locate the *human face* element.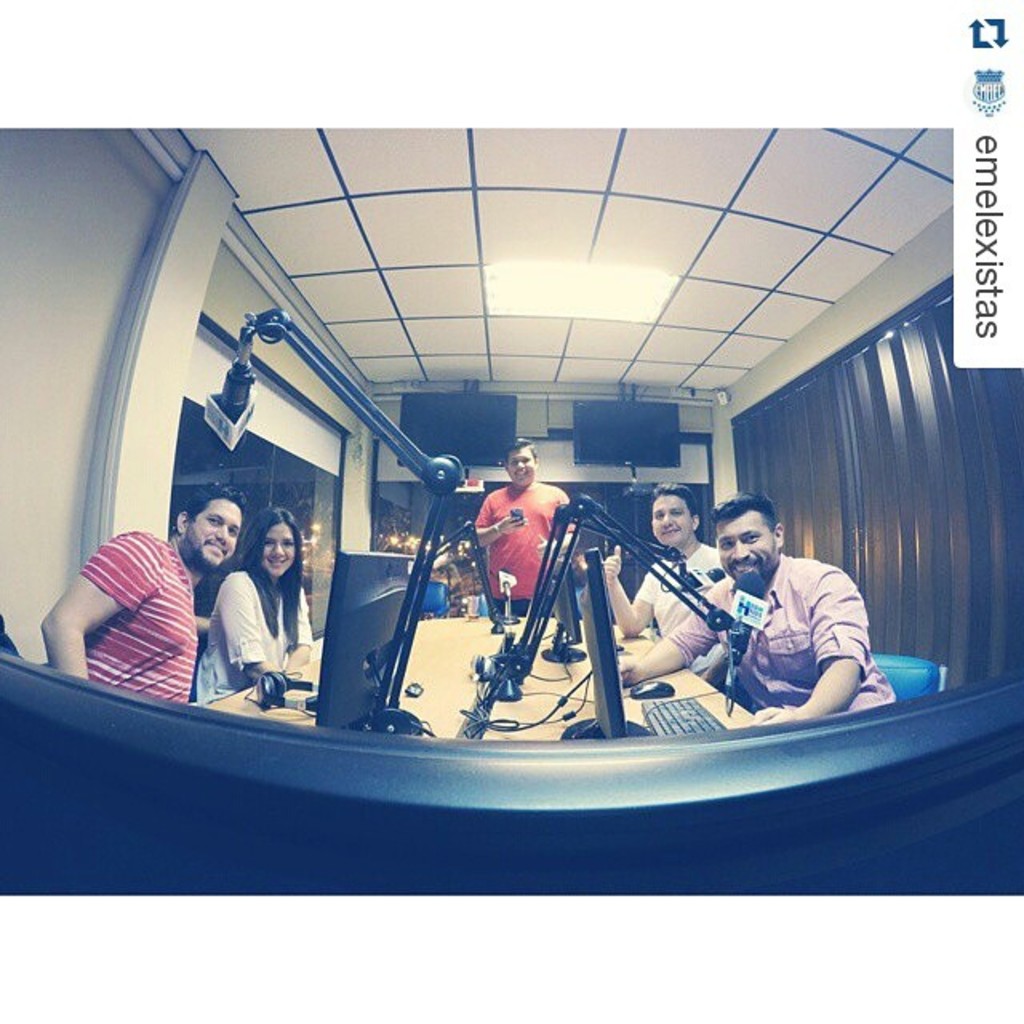
Element bbox: Rect(715, 517, 781, 586).
